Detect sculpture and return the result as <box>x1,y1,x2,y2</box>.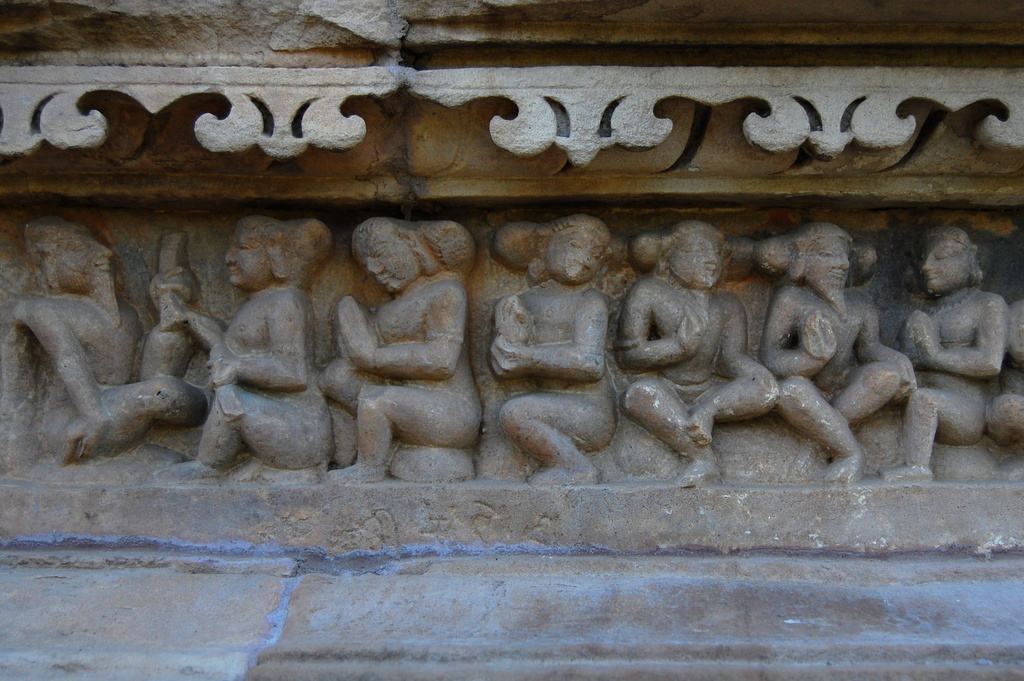
<box>0,213,214,472</box>.
